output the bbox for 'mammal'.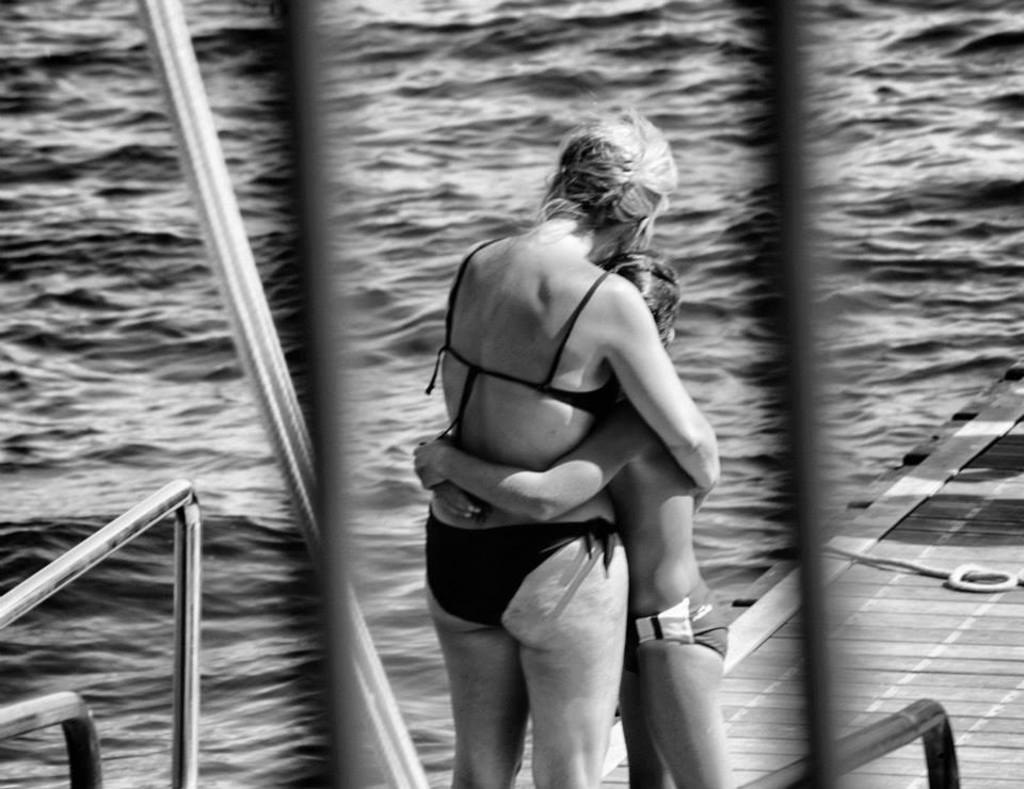
(407, 253, 721, 786).
